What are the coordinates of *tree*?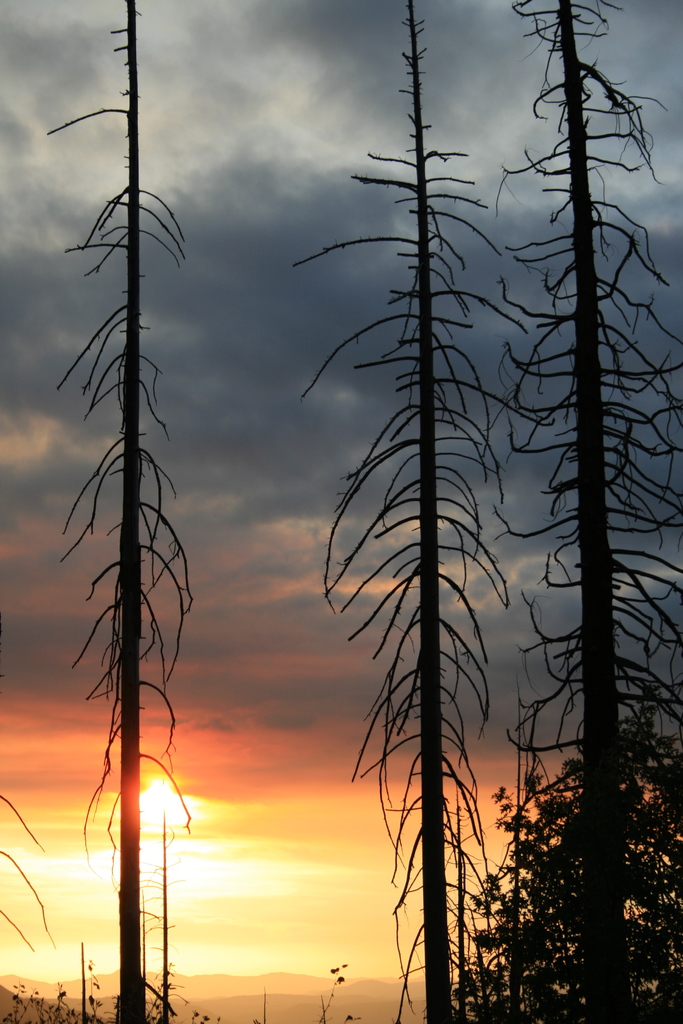
[297, 0, 531, 1023].
